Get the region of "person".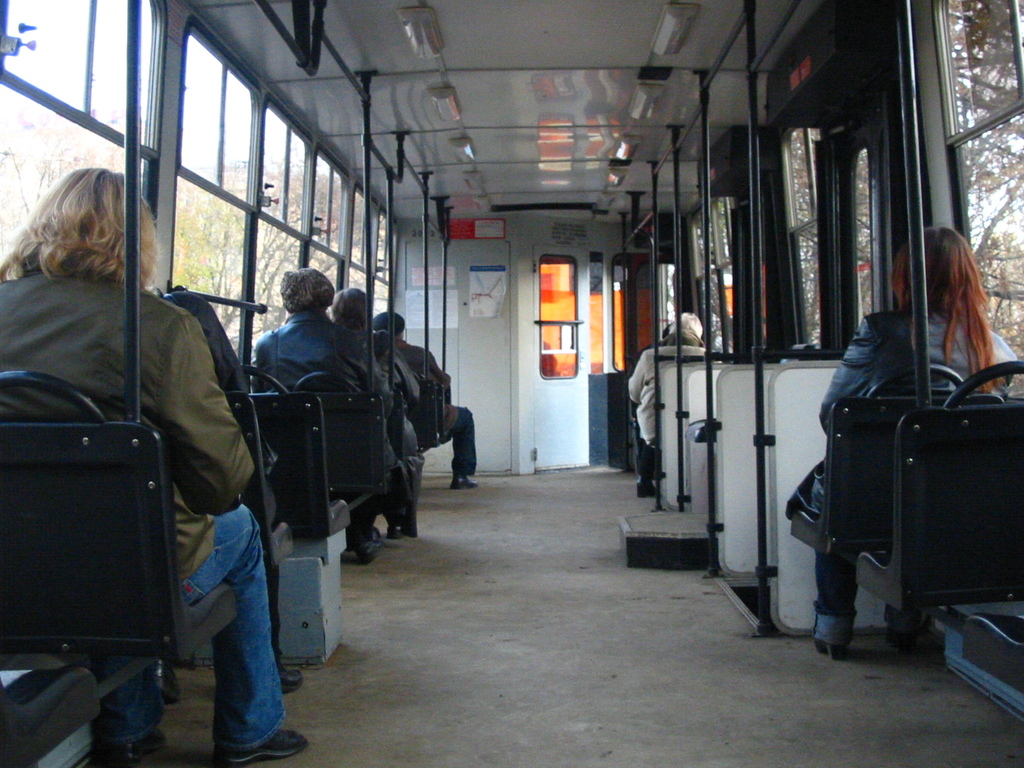
locate(785, 216, 1007, 660).
